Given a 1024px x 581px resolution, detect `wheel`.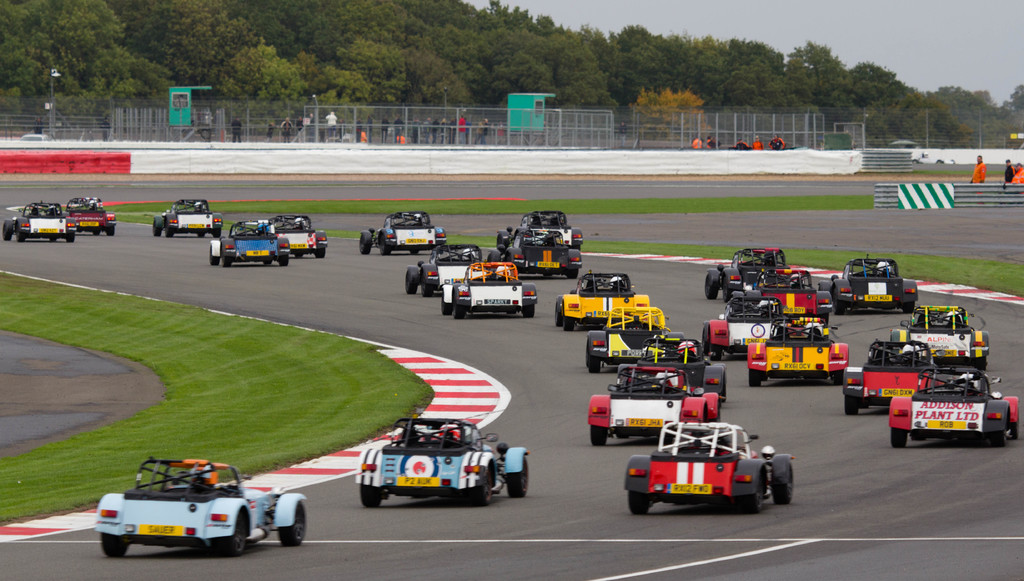
749,367,764,385.
